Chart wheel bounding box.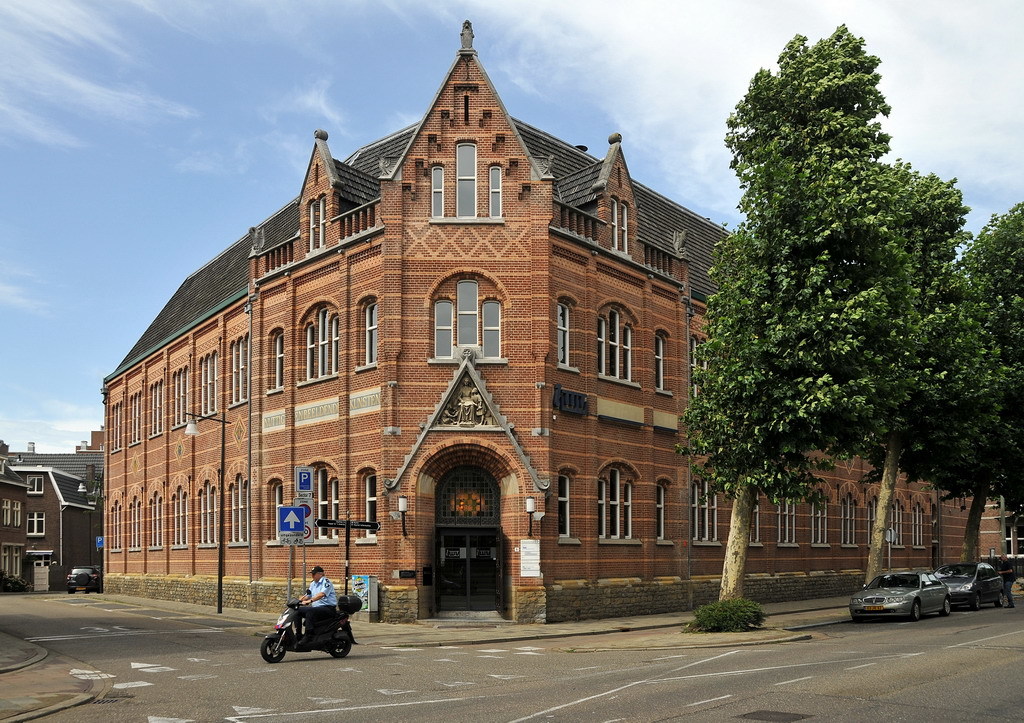
Charted: [left=258, top=639, right=291, bottom=661].
